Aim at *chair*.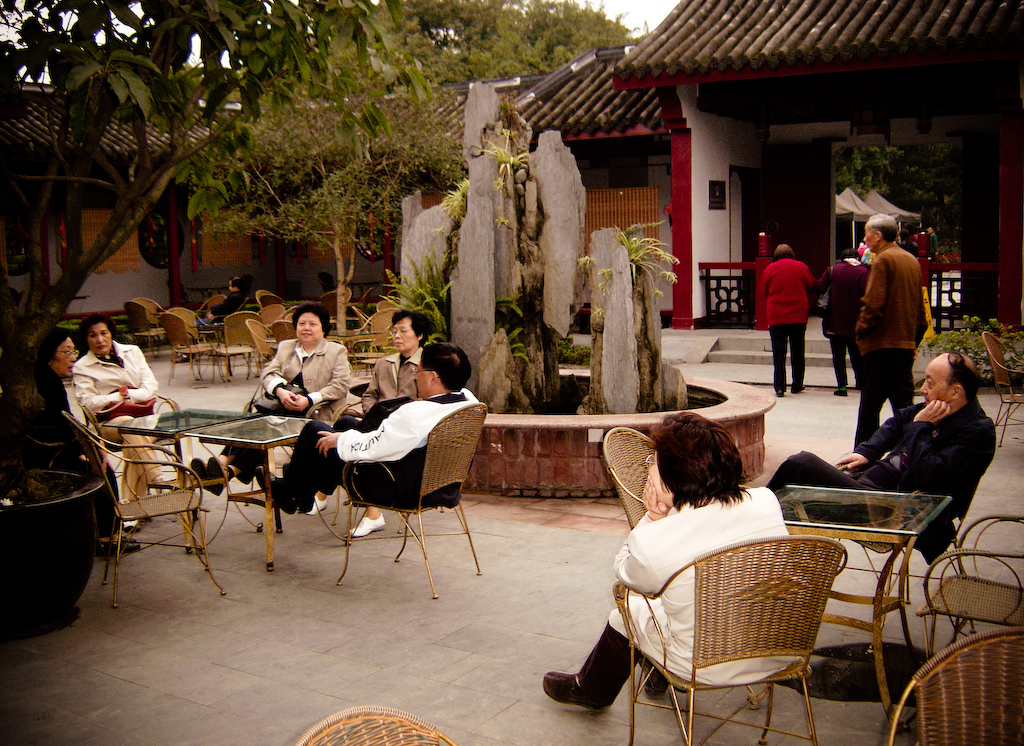
Aimed at Rect(978, 330, 1023, 452).
